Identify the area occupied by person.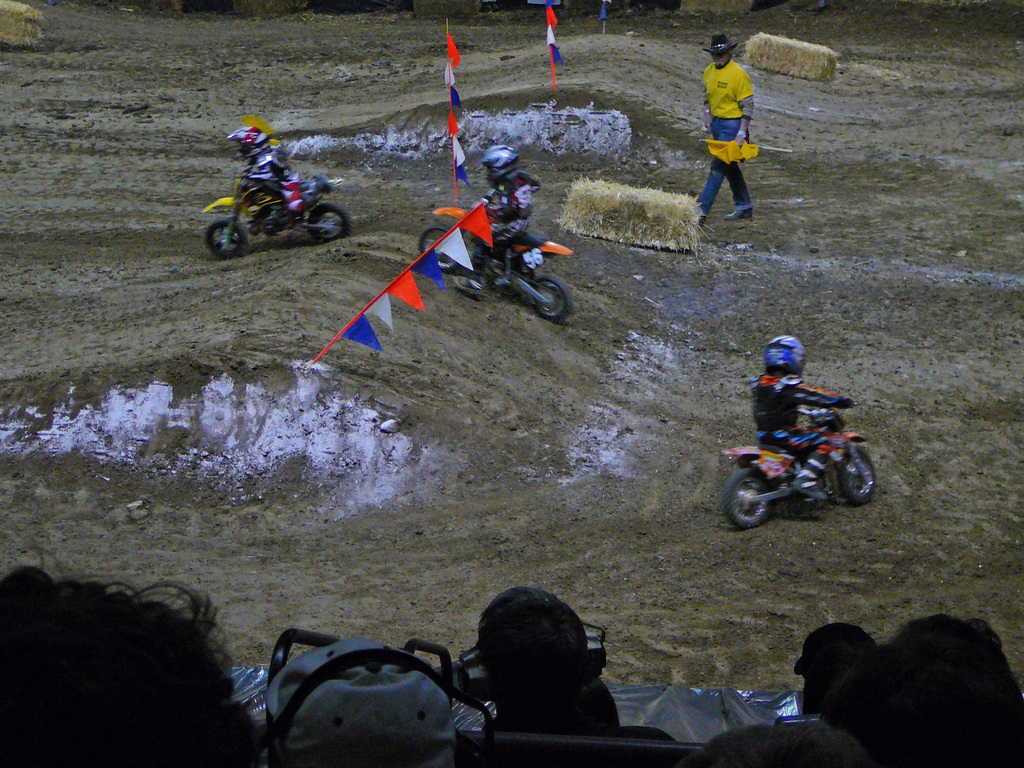
Area: bbox=(749, 335, 858, 507).
